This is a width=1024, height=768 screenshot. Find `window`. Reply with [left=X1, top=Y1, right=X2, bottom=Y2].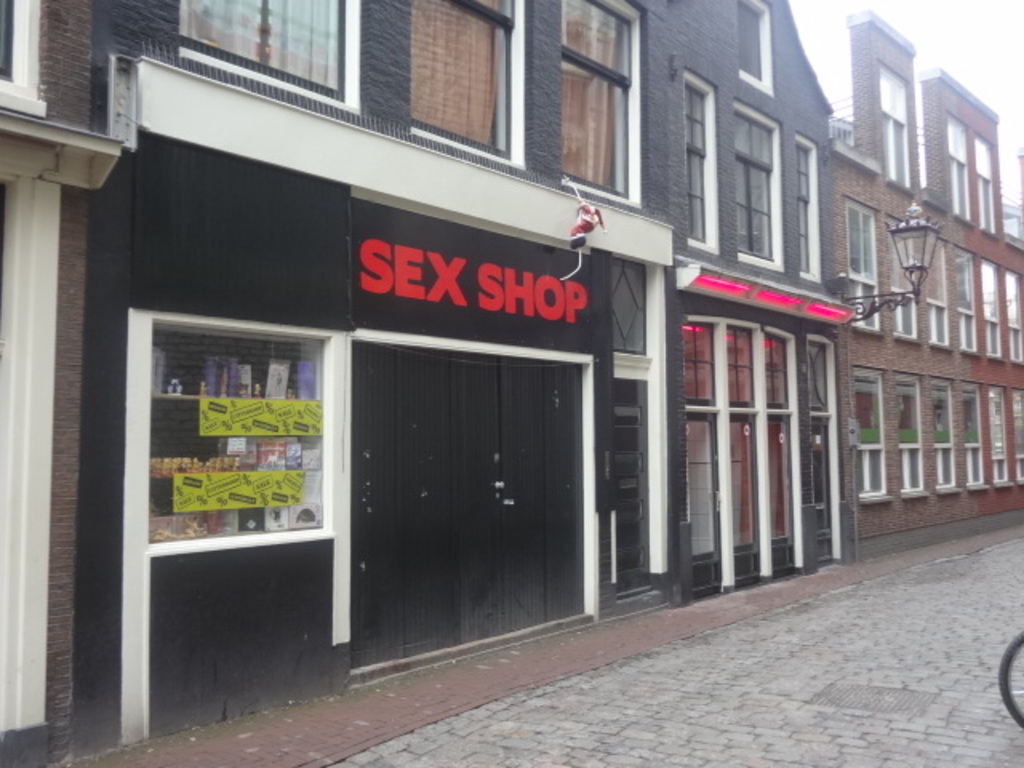
[left=990, top=317, right=1003, bottom=355].
